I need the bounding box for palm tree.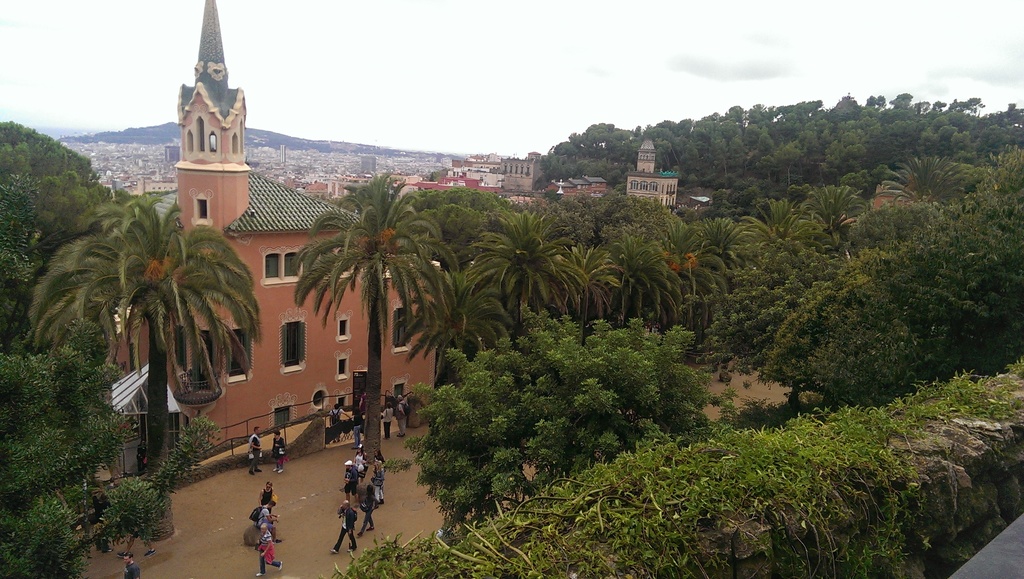
Here it is: rect(673, 204, 751, 338).
